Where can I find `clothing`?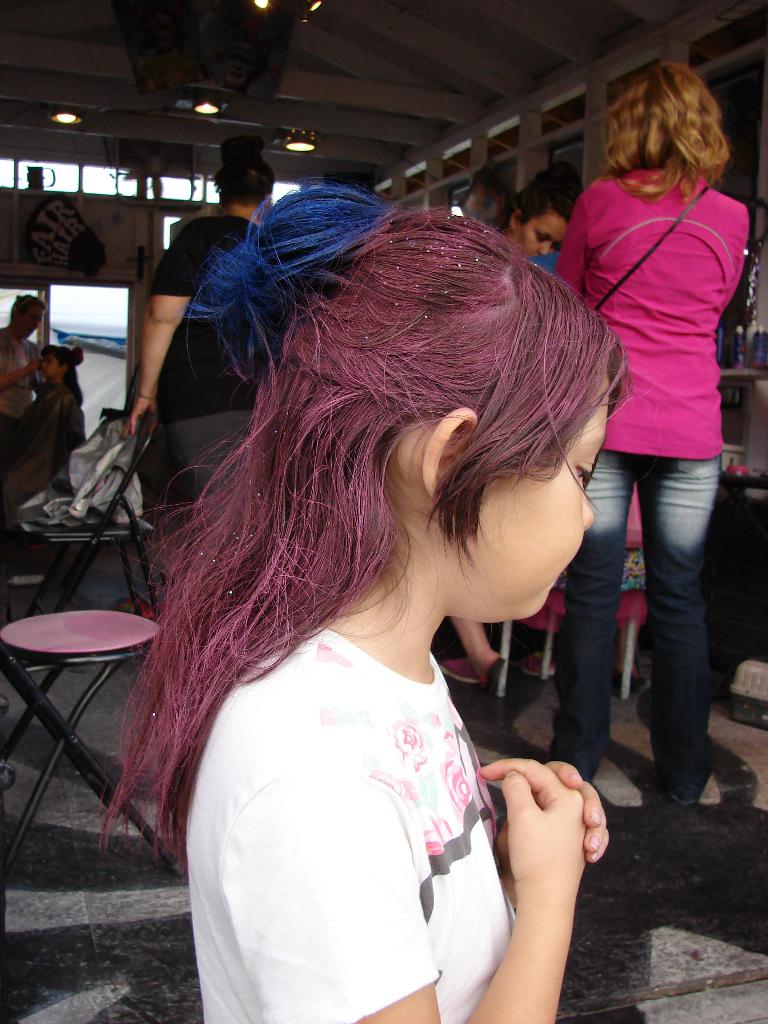
You can find it at x1=0, y1=326, x2=42, y2=442.
